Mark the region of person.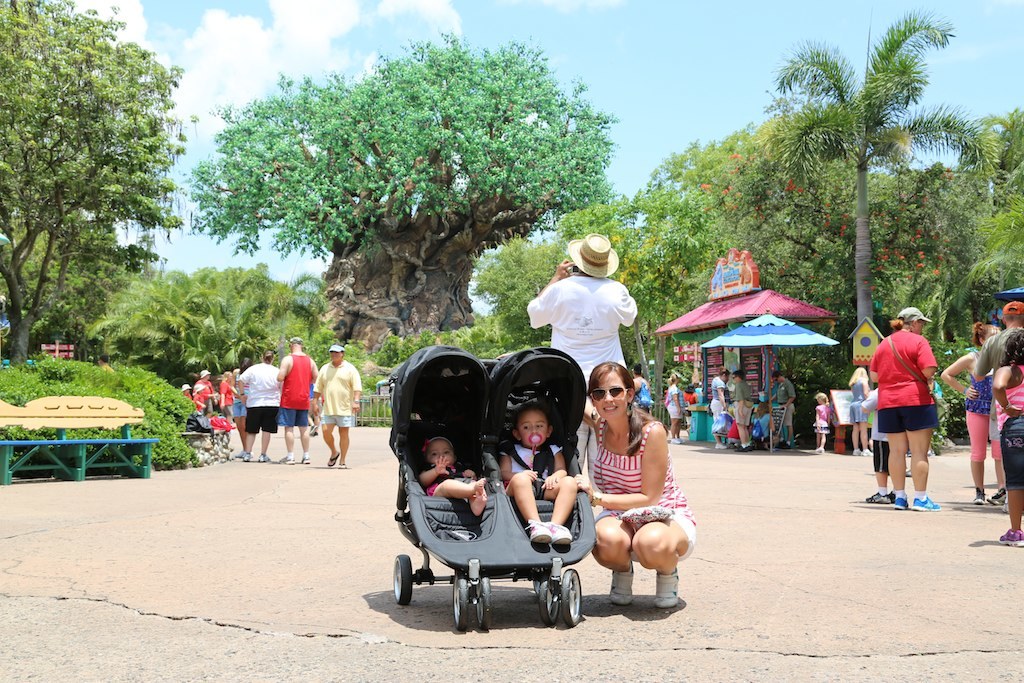
Region: locate(420, 433, 487, 520).
